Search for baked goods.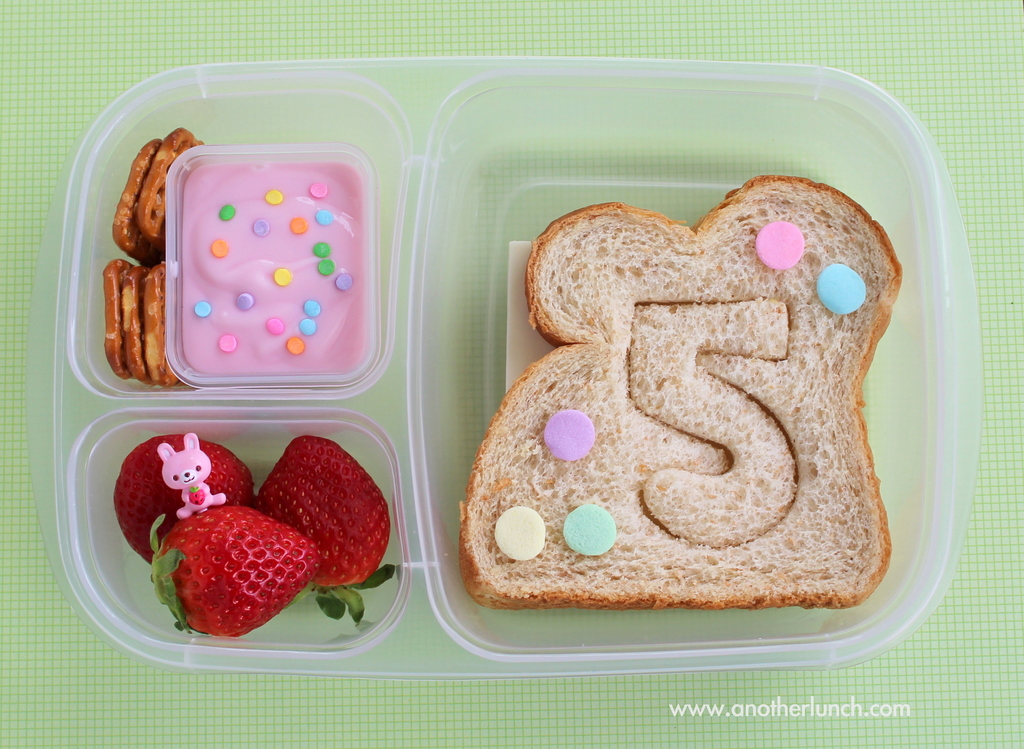
Found at <region>134, 128, 212, 250</region>.
